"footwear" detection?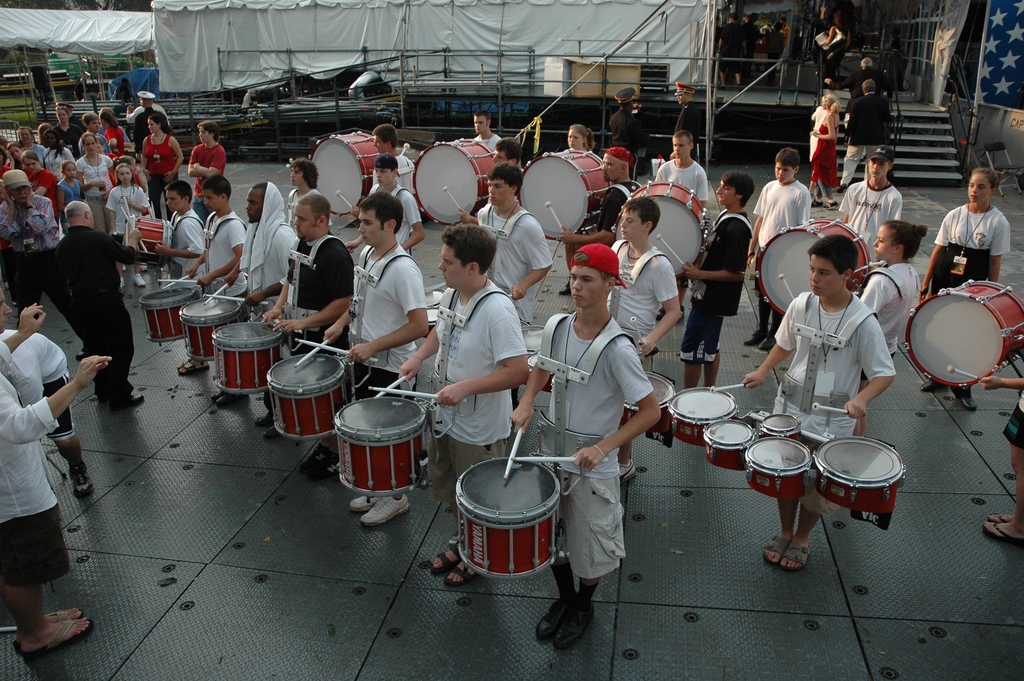
{"left": 70, "top": 464, "right": 93, "bottom": 494}
